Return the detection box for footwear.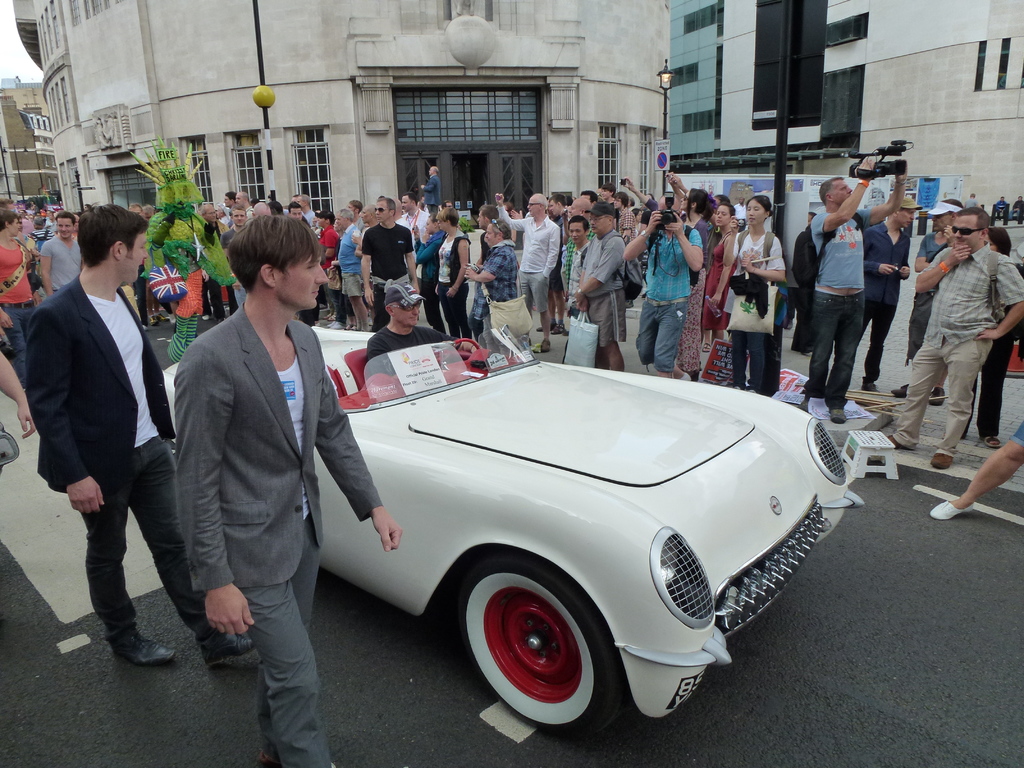
(799,384,822,413).
